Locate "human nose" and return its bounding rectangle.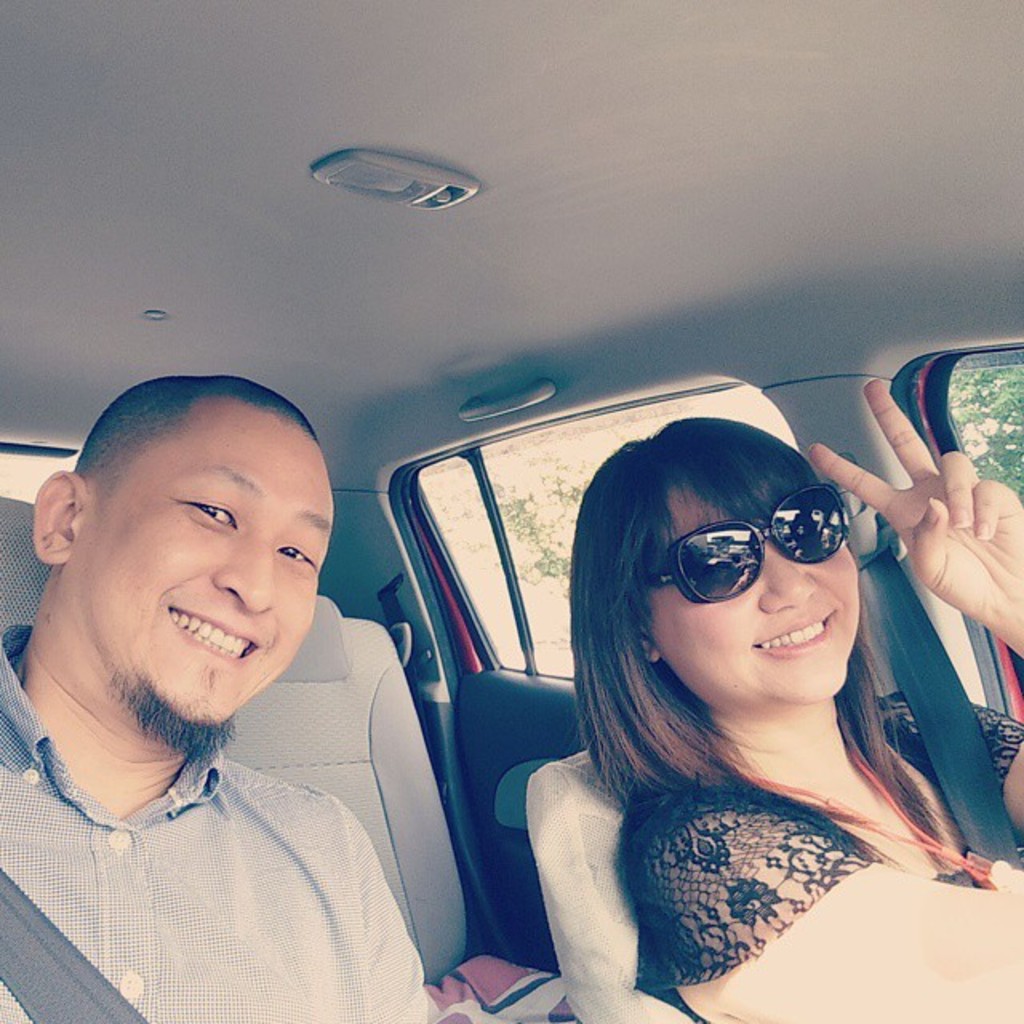
bbox(211, 530, 275, 618).
